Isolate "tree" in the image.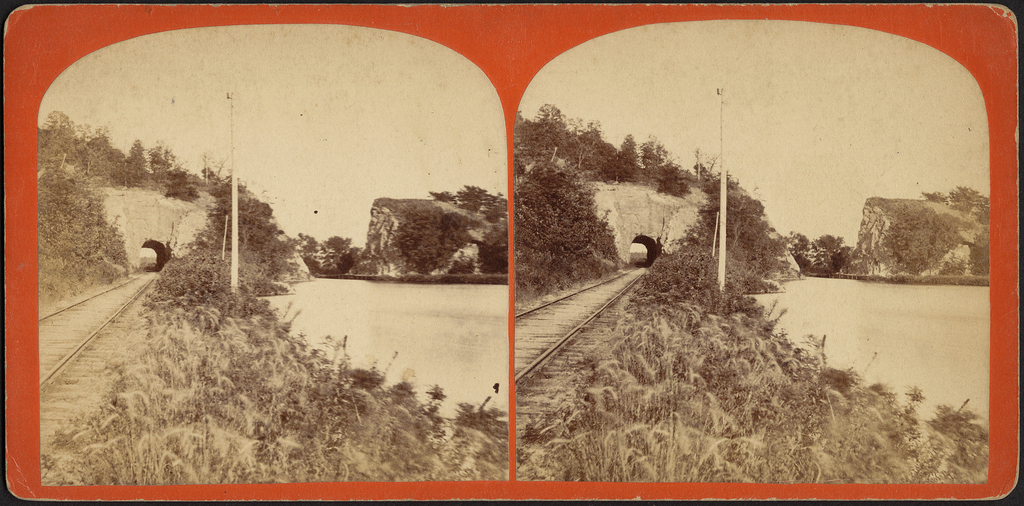
Isolated region: BBox(785, 226, 876, 279).
